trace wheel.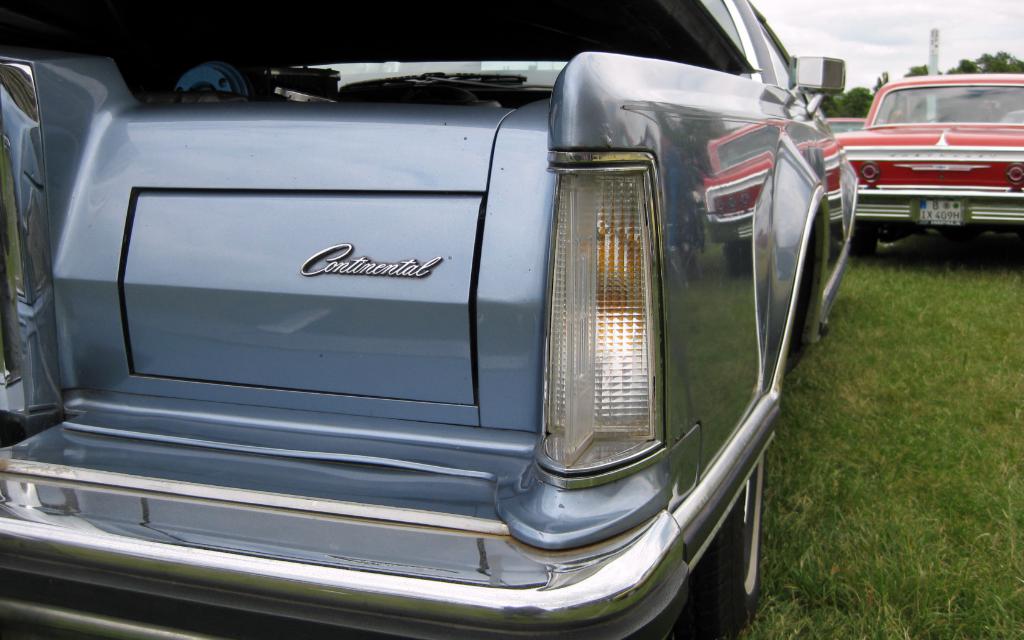
Traced to (696,445,768,639).
